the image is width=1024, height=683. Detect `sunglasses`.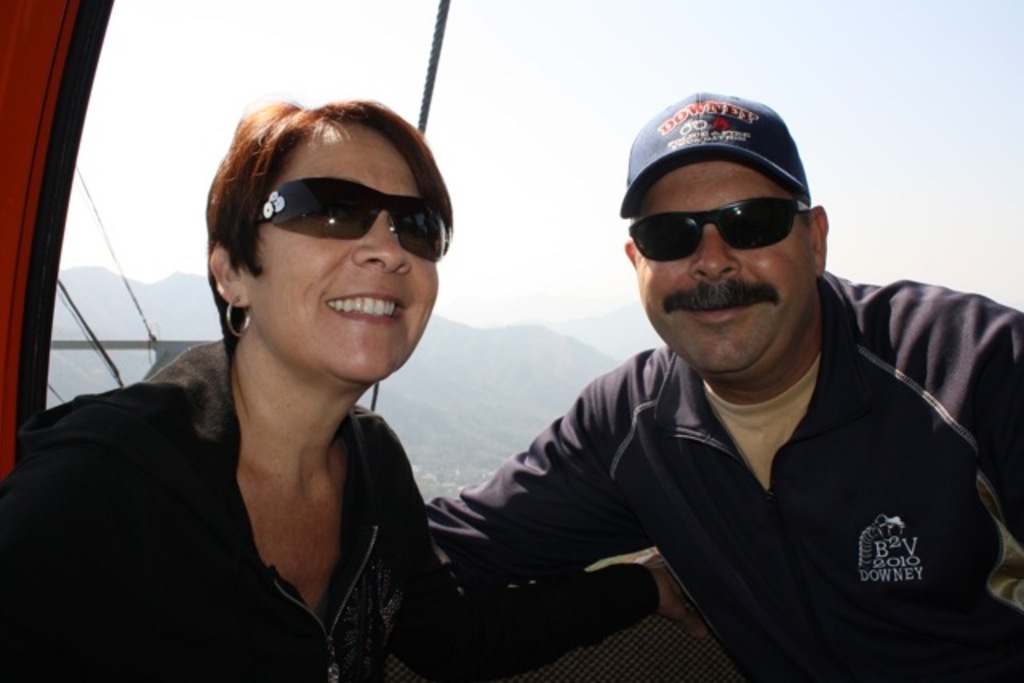
Detection: 254, 178, 450, 264.
